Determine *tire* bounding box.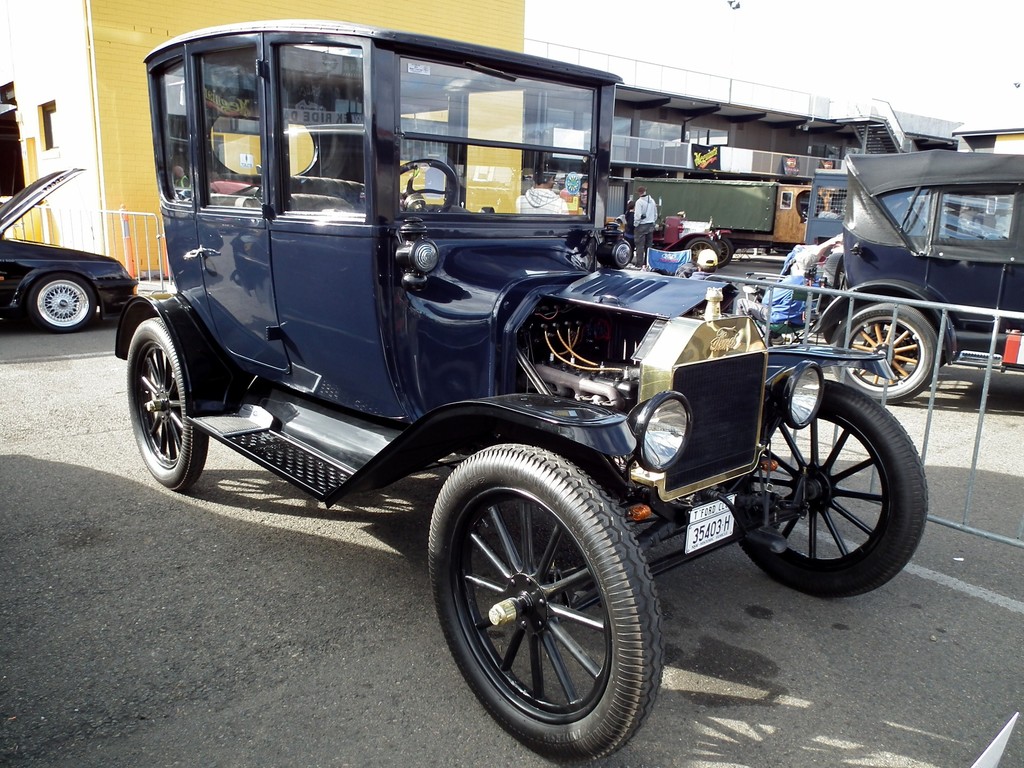
Determined: [28, 274, 99, 328].
